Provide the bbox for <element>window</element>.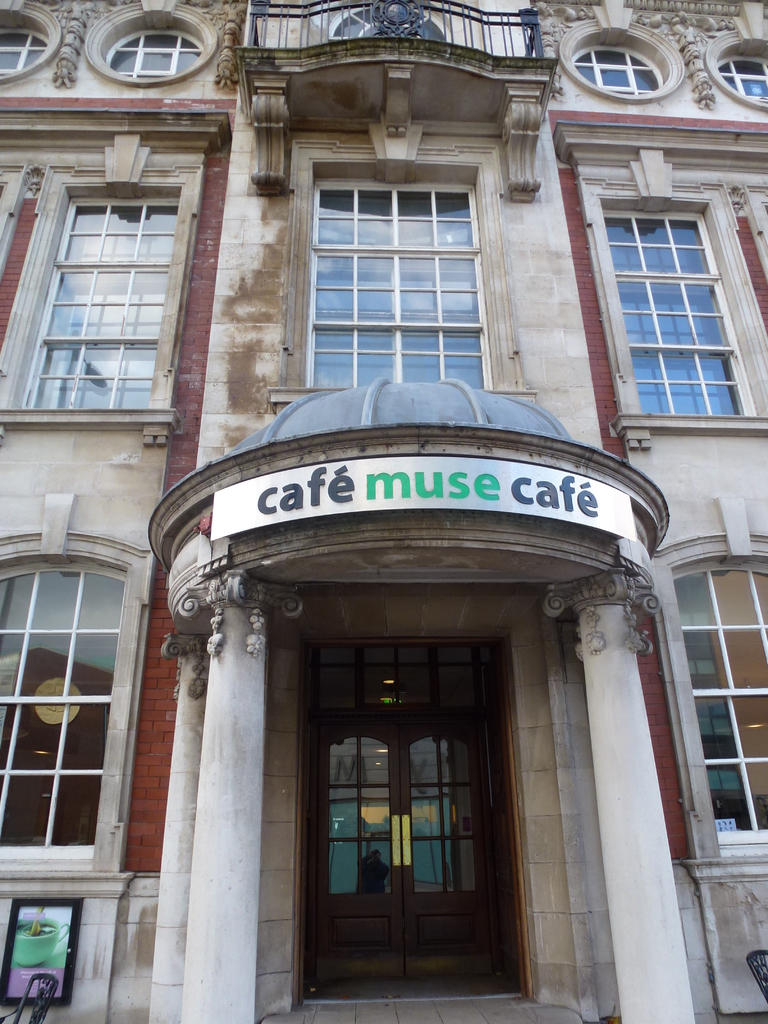
666/563/767/839.
